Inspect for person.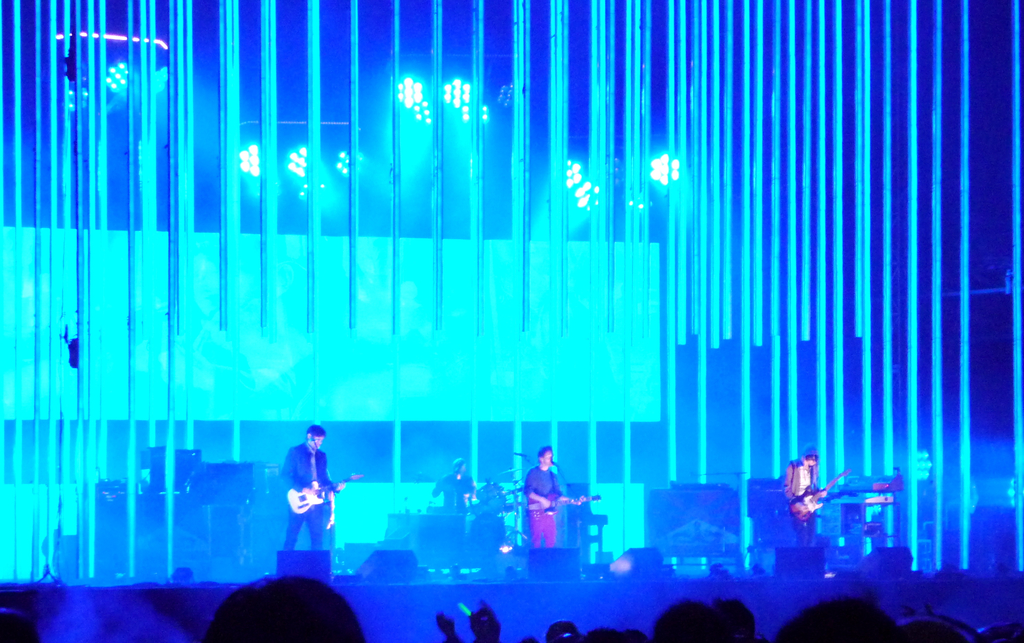
Inspection: left=524, top=444, right=590, bottom=549.
